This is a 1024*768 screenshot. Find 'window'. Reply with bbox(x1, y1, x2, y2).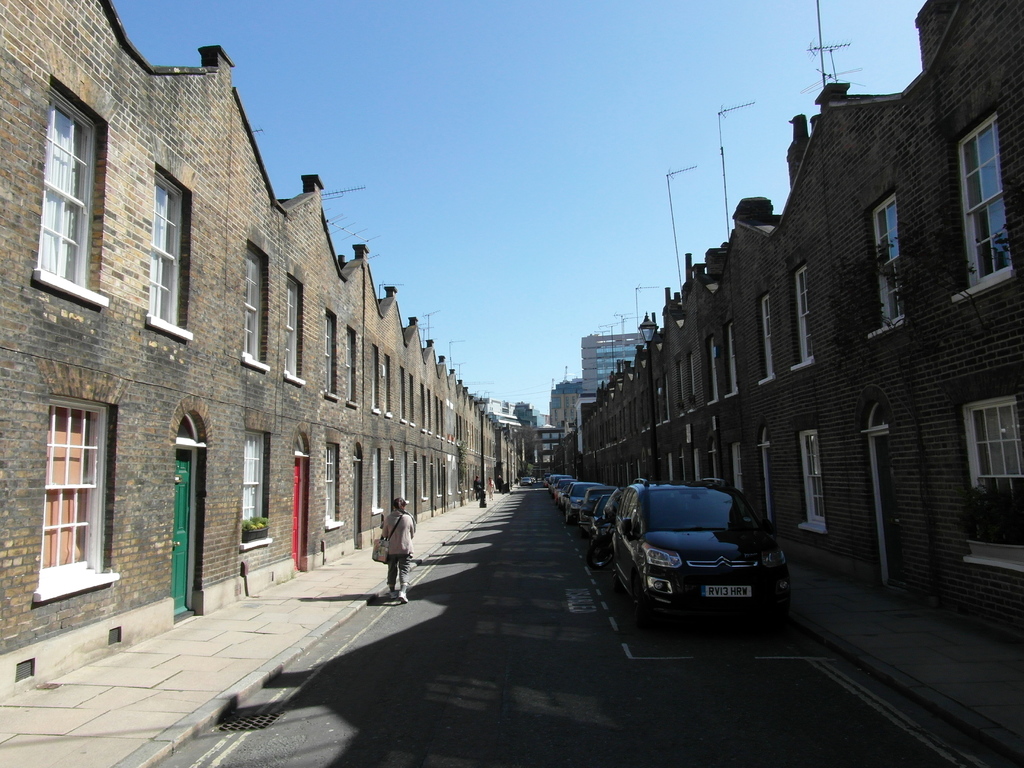
bbox(693, 446, 703, 484).
